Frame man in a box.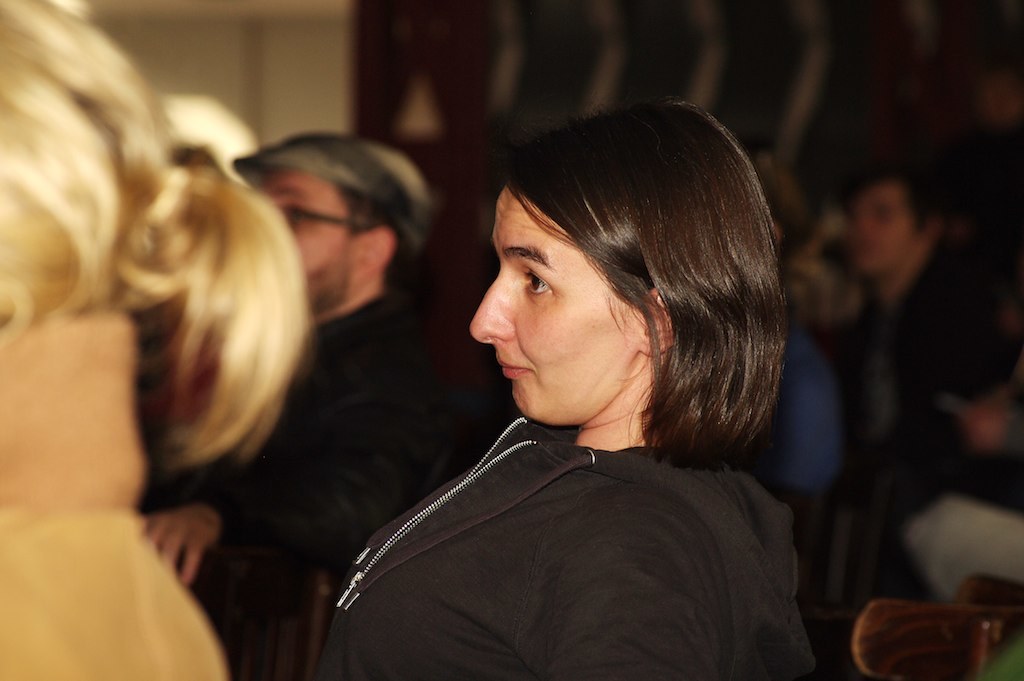
136, 132, 464, 606.
